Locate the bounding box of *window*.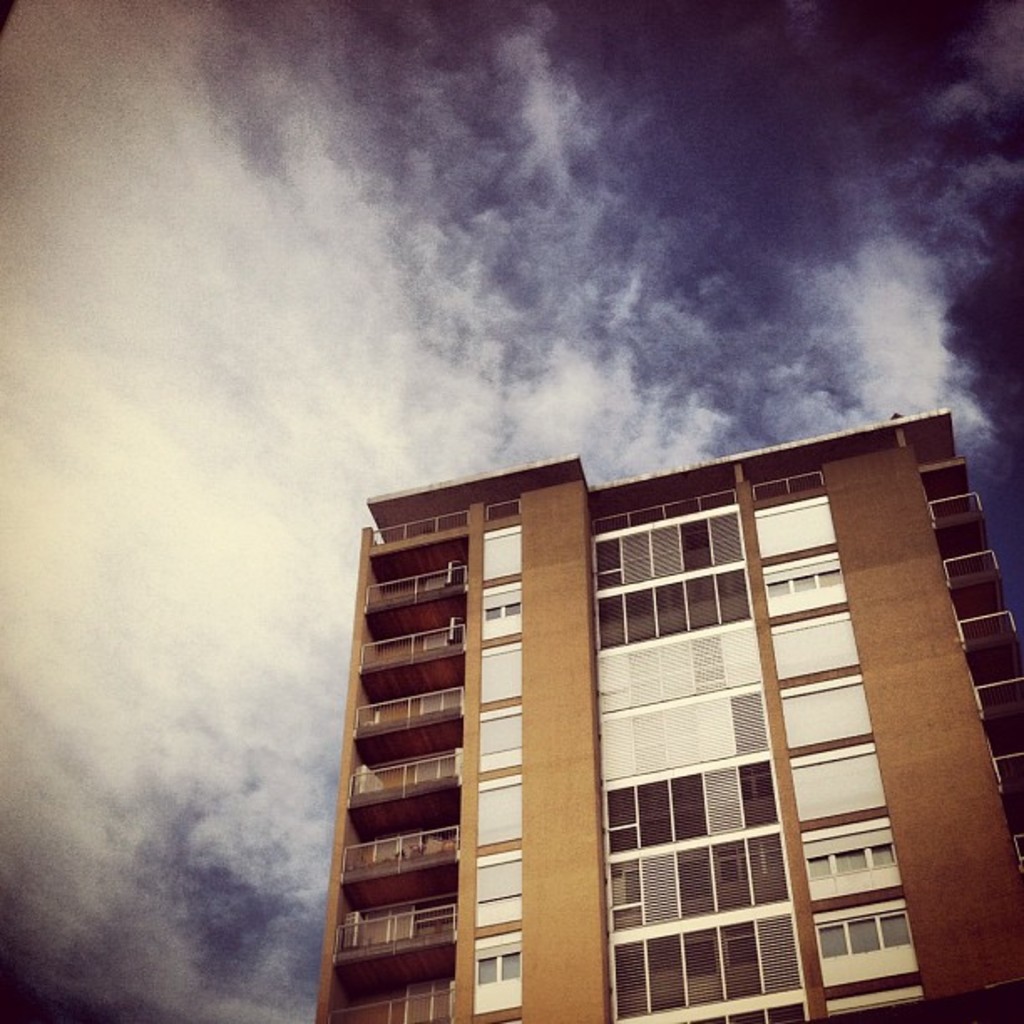
Bounding box: {"x1": 817, "y1": 925, "x2": 847, "y2": 960}.
